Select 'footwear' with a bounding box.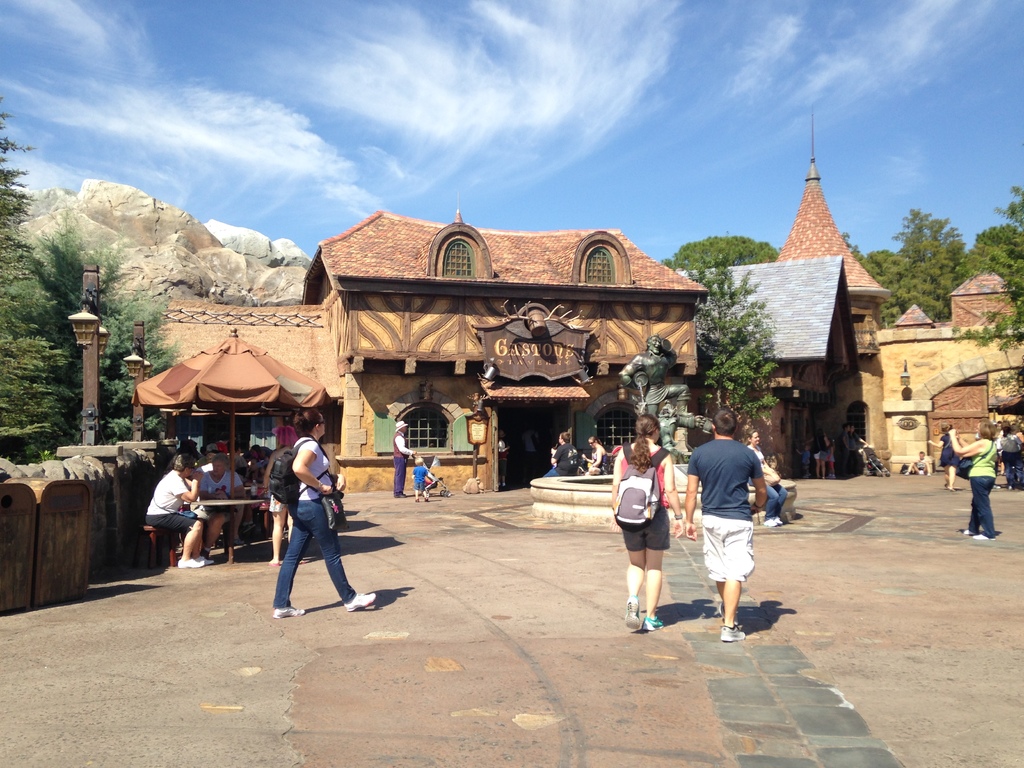
Rect(175, 554, 204, 570).
